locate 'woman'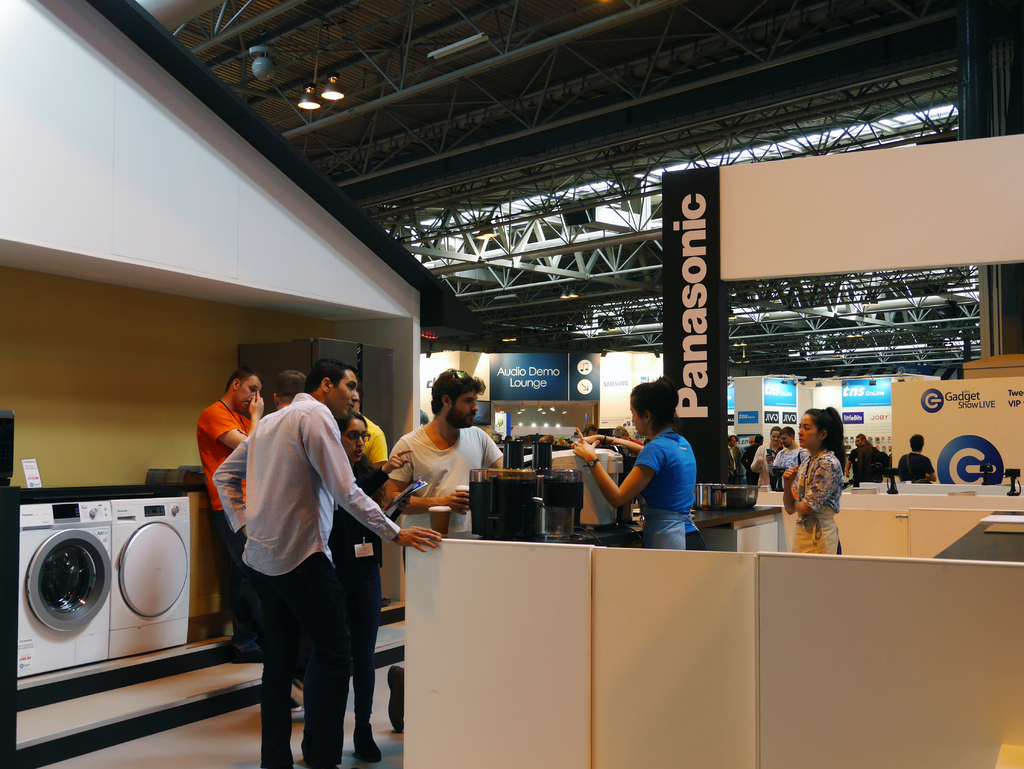
bbox=[726, 435, 740, 480]
